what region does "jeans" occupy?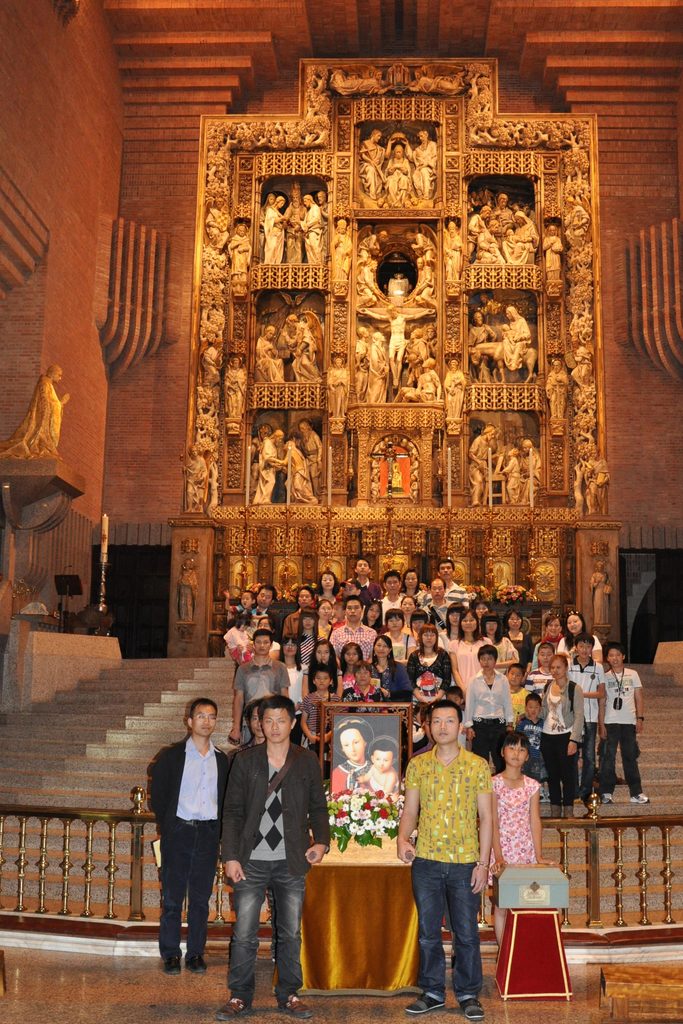
{"left": 235, "top": 858, "right": 311, "bottom": 986}.
